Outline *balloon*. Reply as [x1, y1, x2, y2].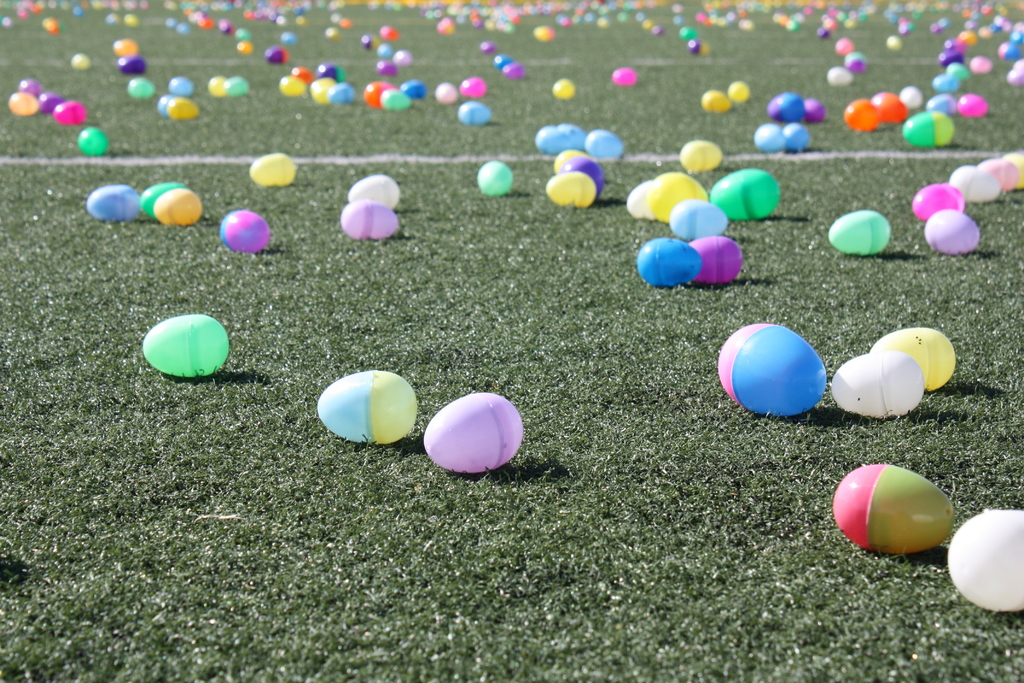
[828, 210, 894, 255].
